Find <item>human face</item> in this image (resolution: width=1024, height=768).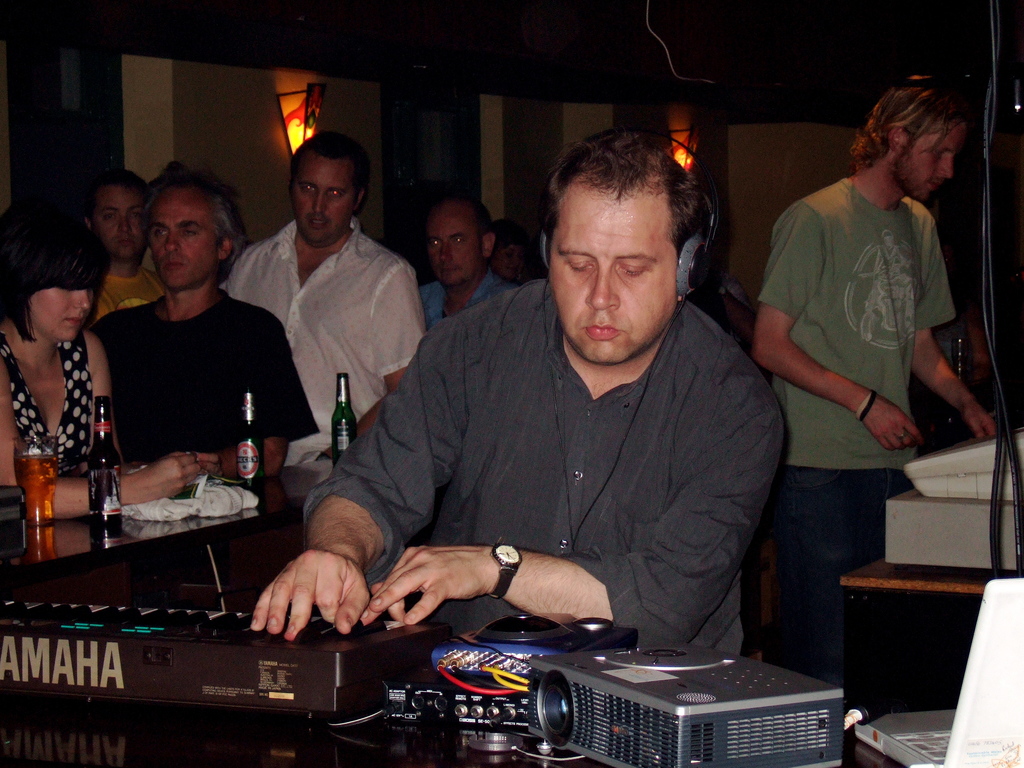
(x1=293, y1=154, x2=358, y2=245).
